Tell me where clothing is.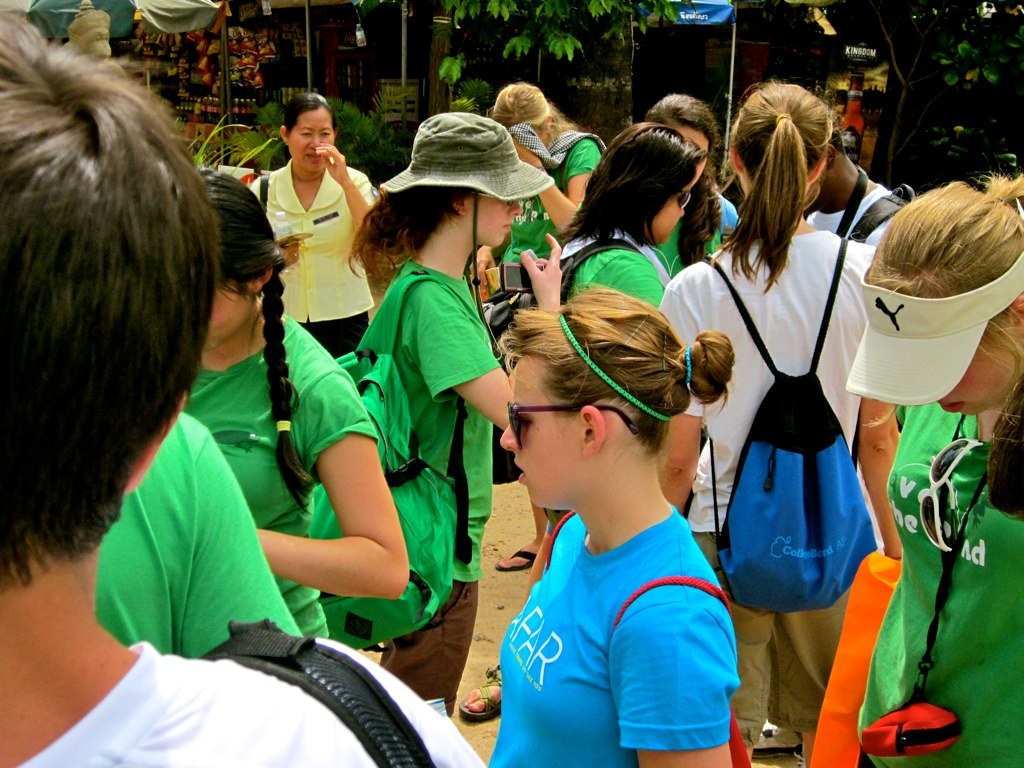
clothing is at bbox(859, 404, 1023, 767).
